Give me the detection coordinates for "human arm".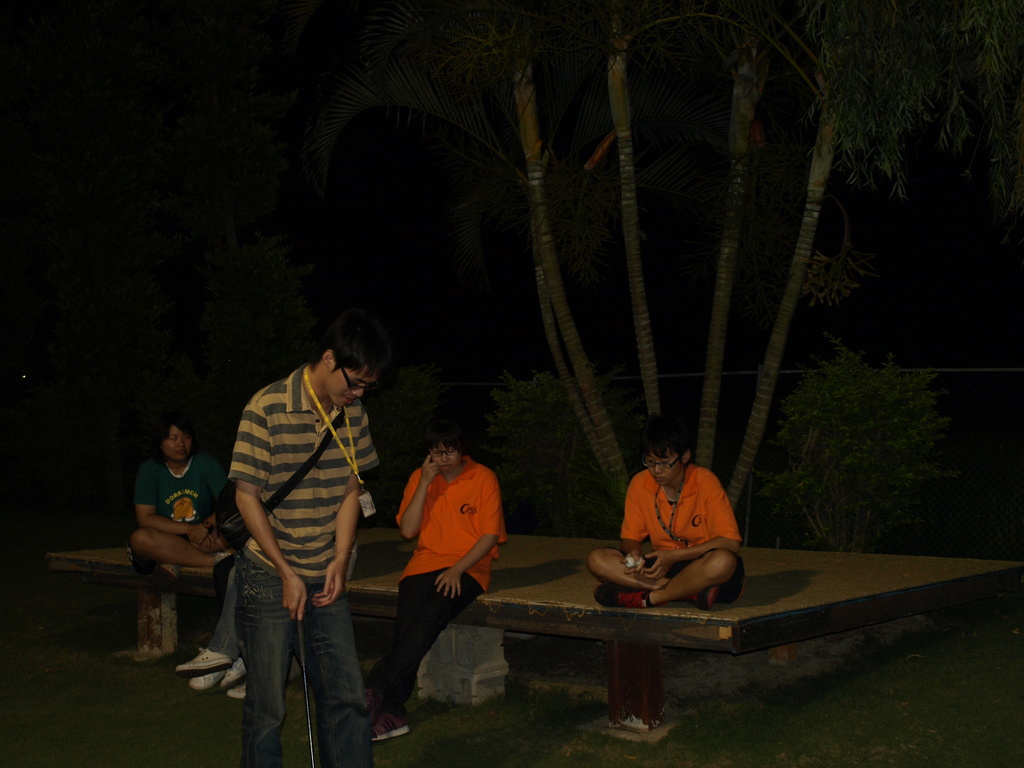
<box>394,458,449,538</box>.
